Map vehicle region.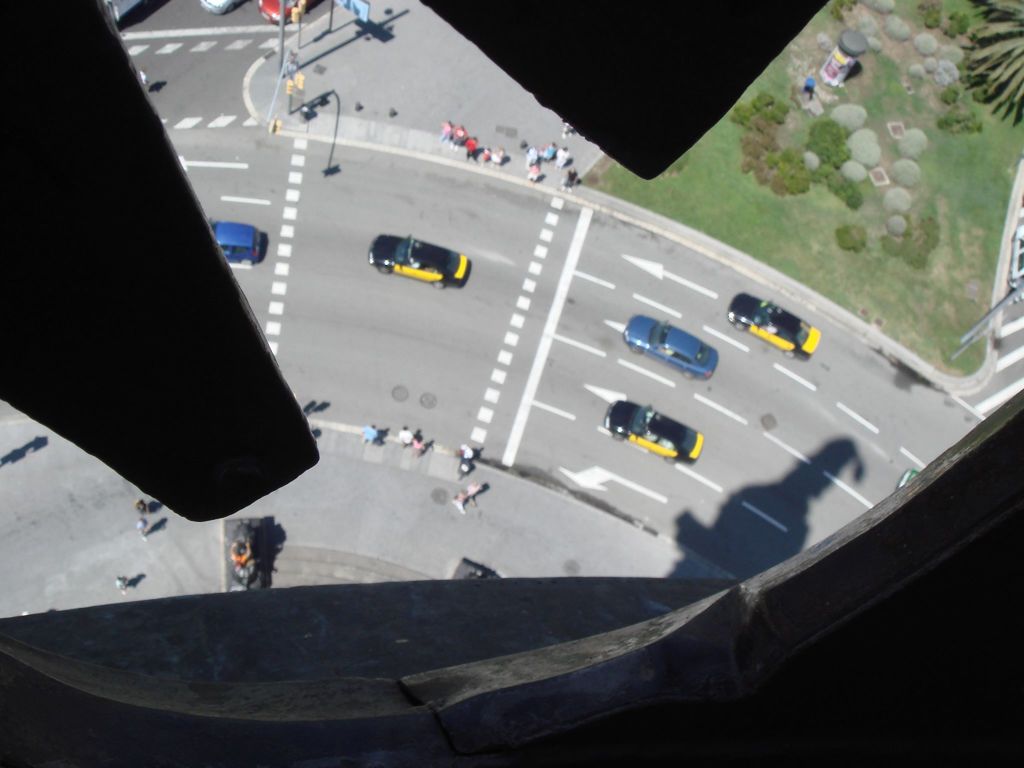
Mapped to bbox=(367, 232, 472, 290).
